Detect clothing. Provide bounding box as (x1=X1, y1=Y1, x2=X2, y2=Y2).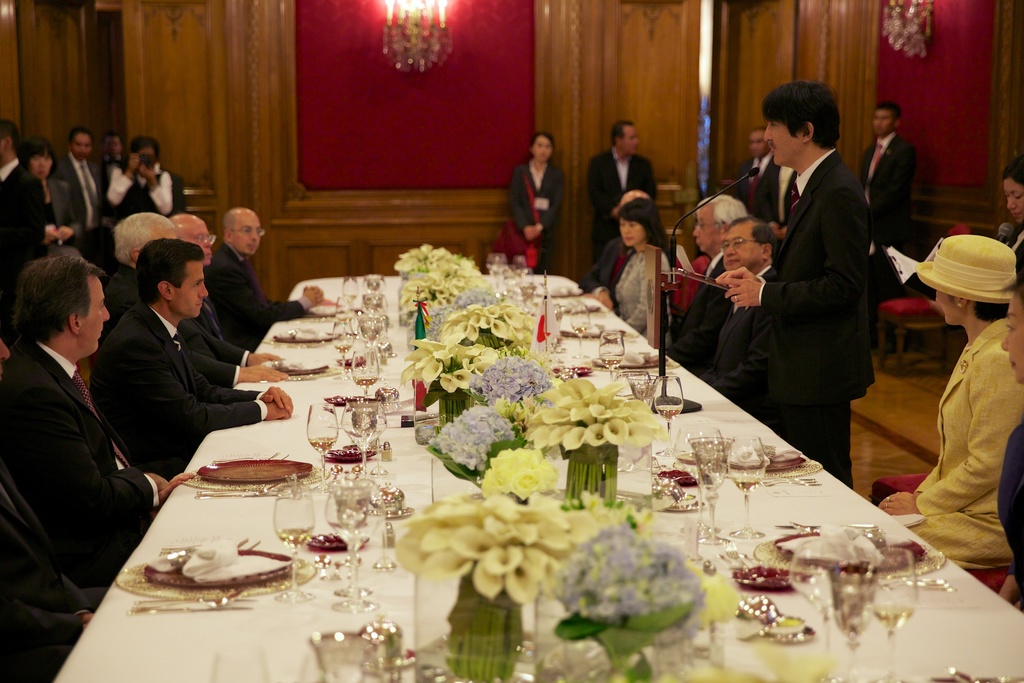
(x1=879, y1=314, x2=1023, y2=568).
